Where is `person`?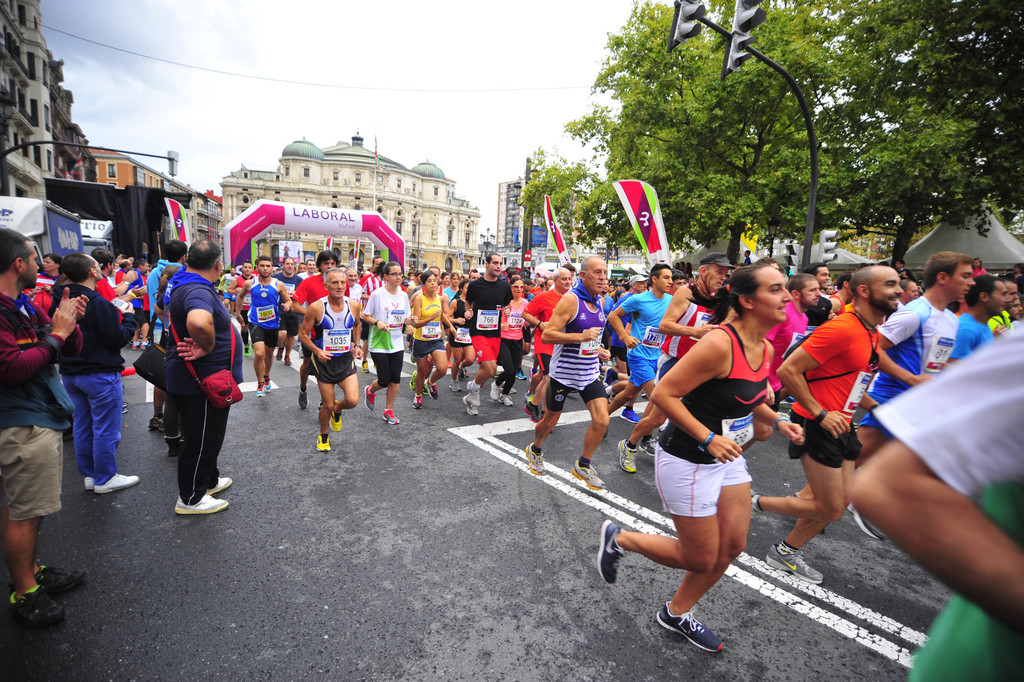
Rect(874, 256, 958, 556).
